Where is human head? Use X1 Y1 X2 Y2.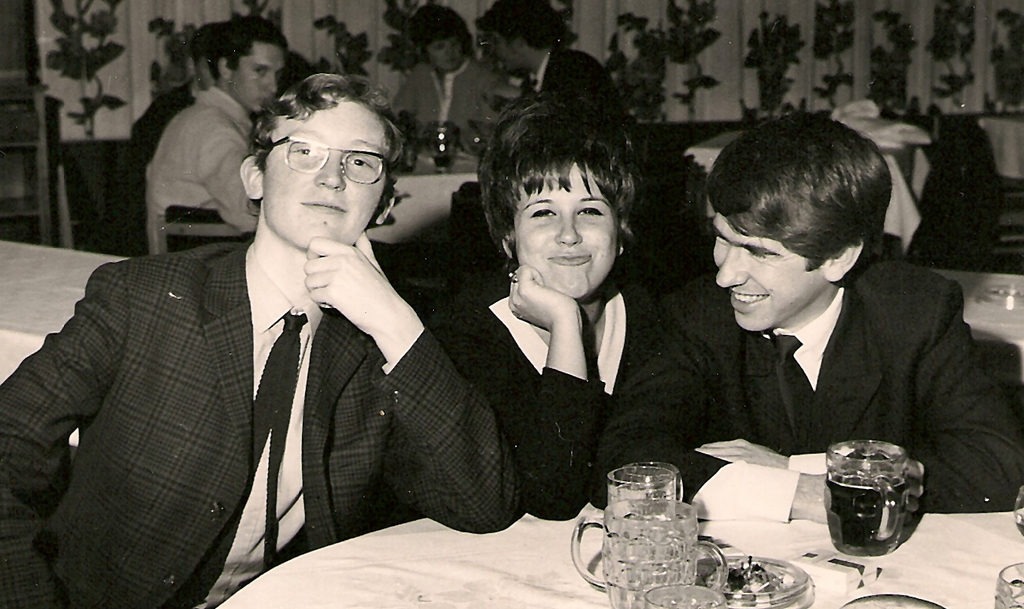
482 0 564 75.
